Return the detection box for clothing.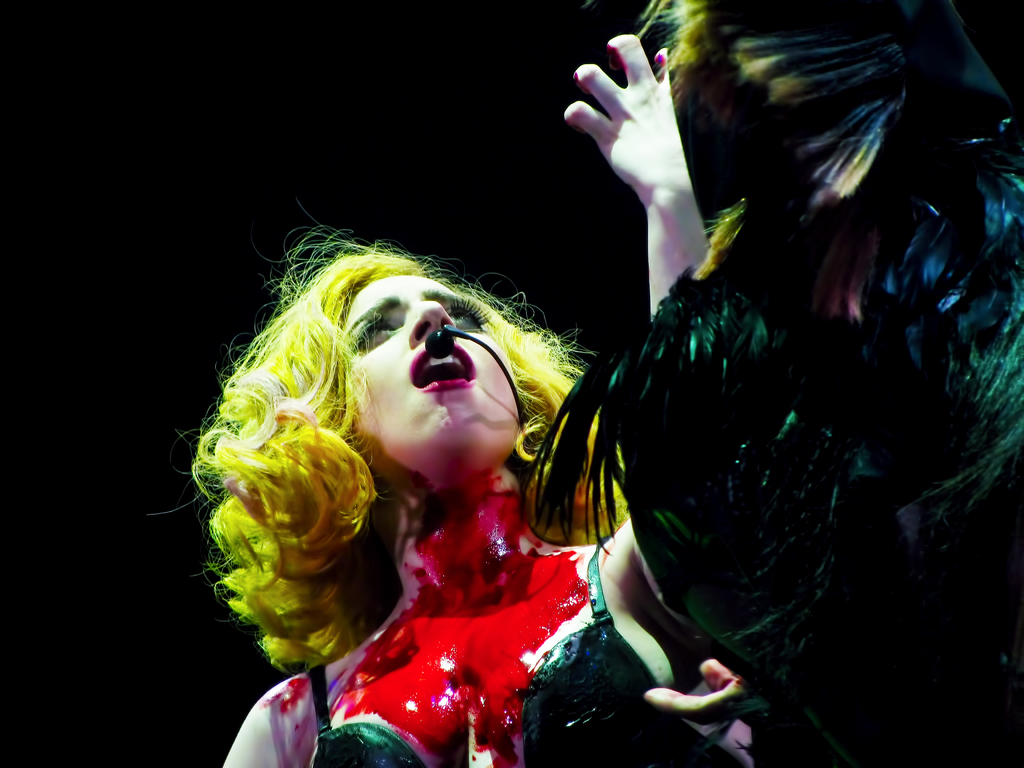
Rect(303, 540, 748, 767).
